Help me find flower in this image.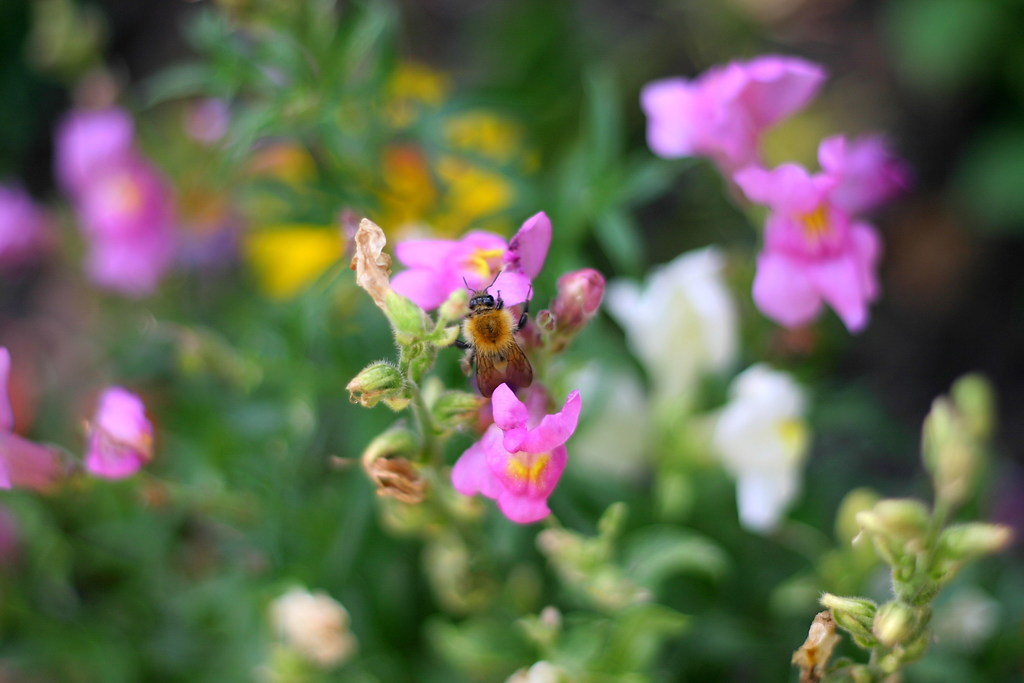
Found it: 444 399 588 530.
